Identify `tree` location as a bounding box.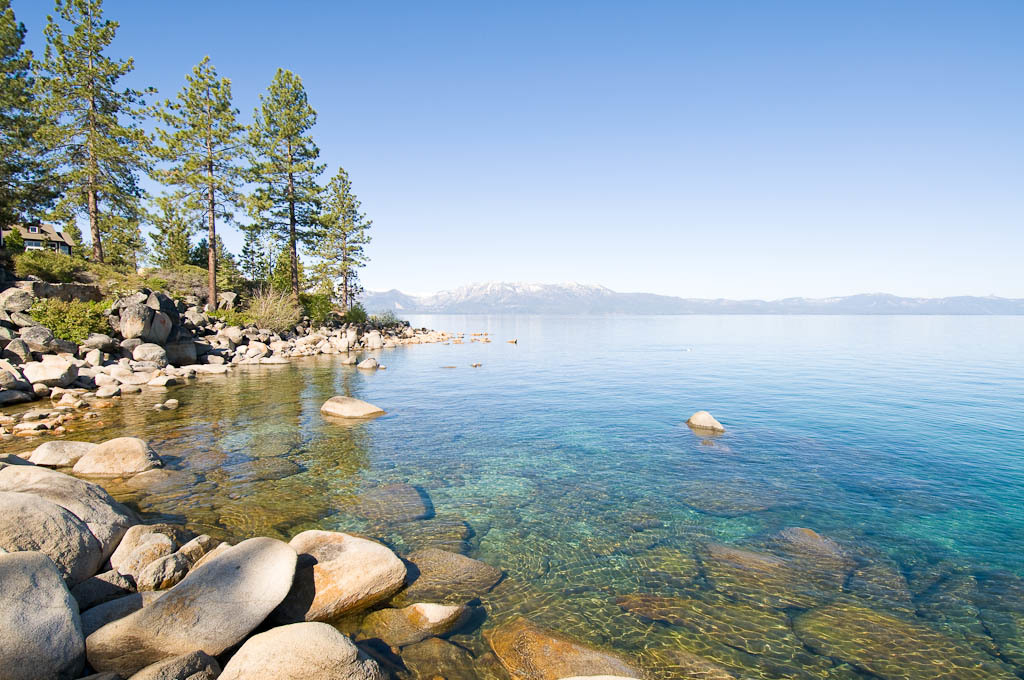
Rect(248, 63, 324, 310).
